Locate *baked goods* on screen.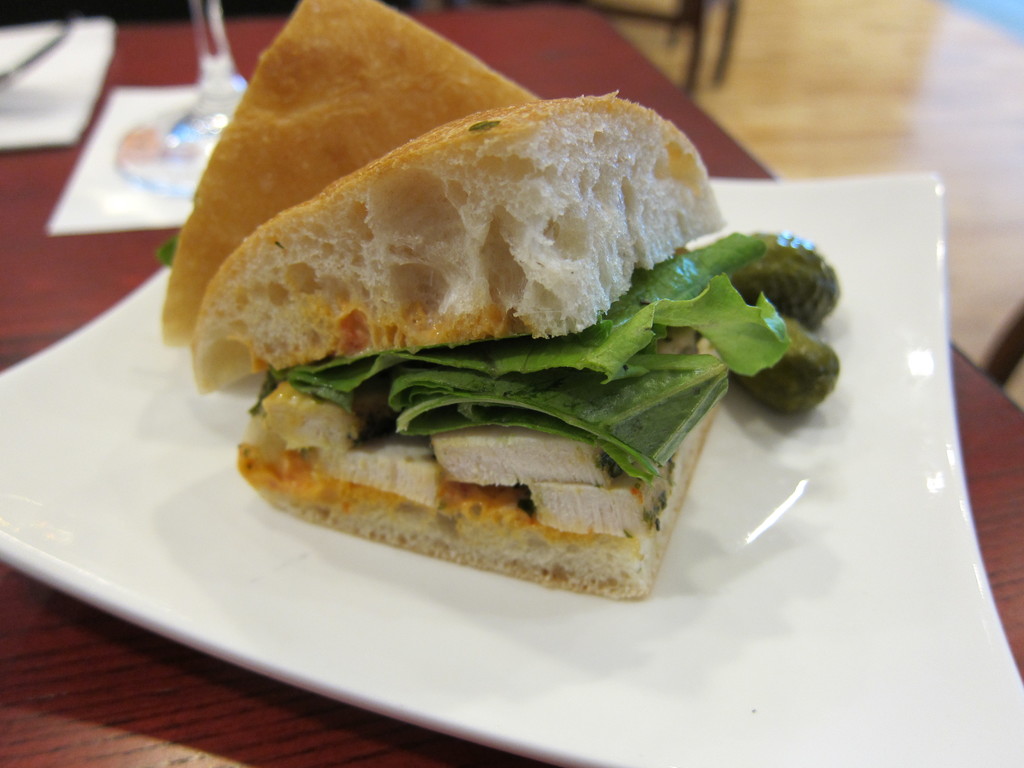
On screen at <box>158,0,558,348</box>.
